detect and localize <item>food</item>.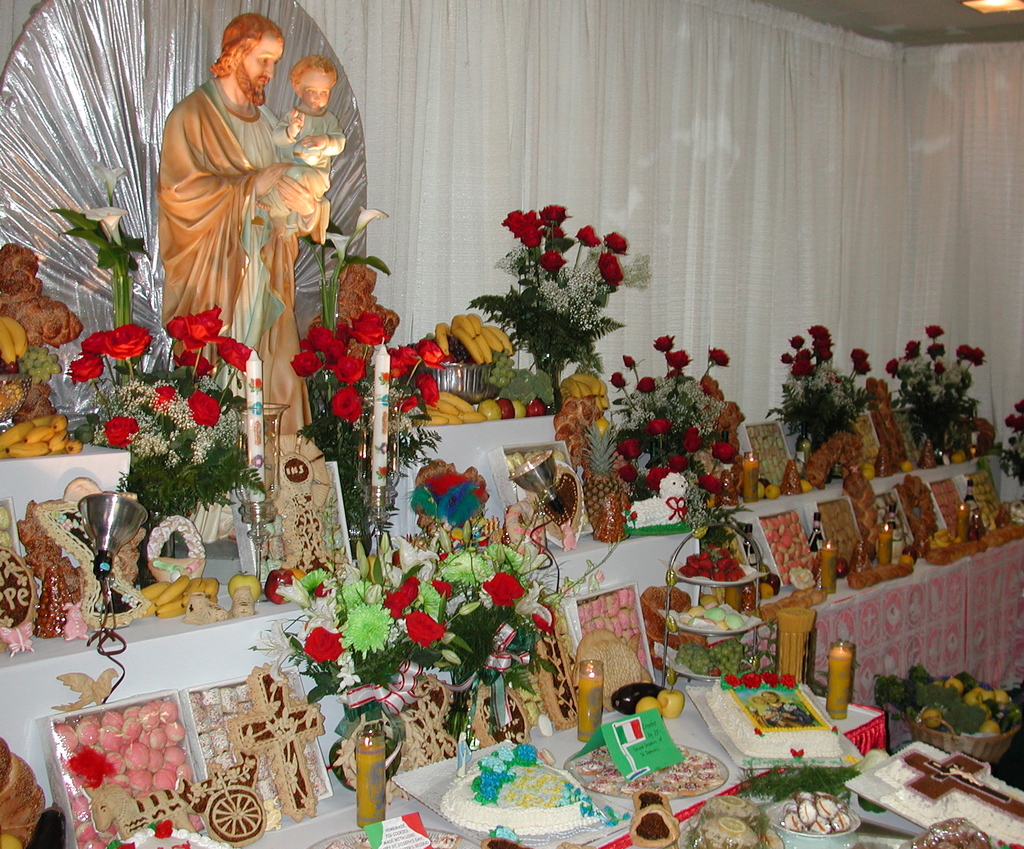
Localized at x1=692, y1=816, x2=760, y2=848.
